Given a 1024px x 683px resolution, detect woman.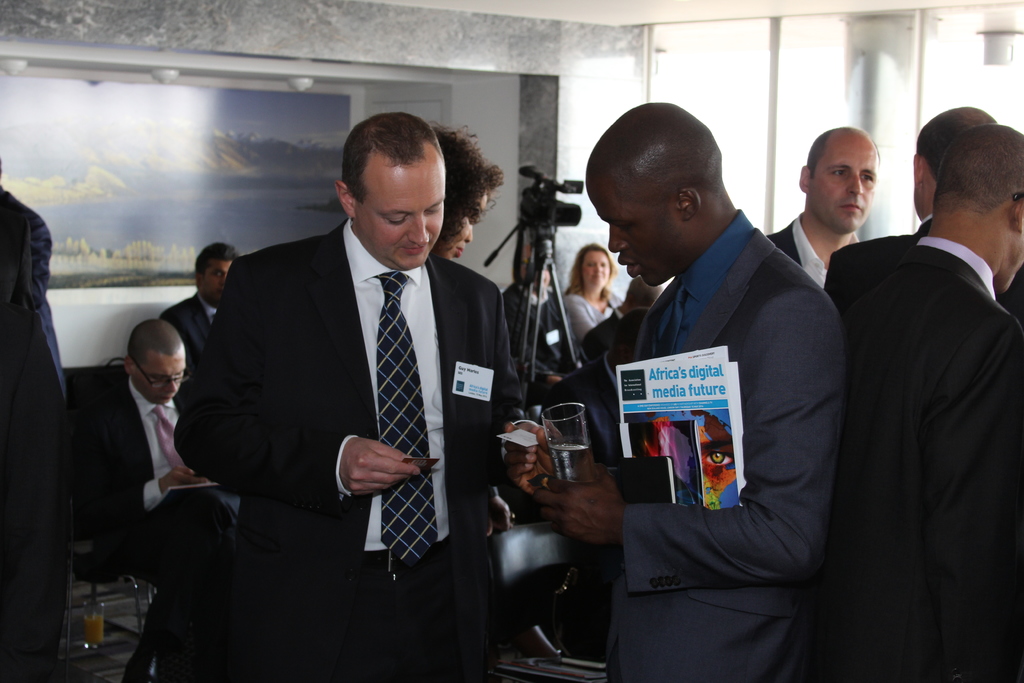
(563,245,623,347).
